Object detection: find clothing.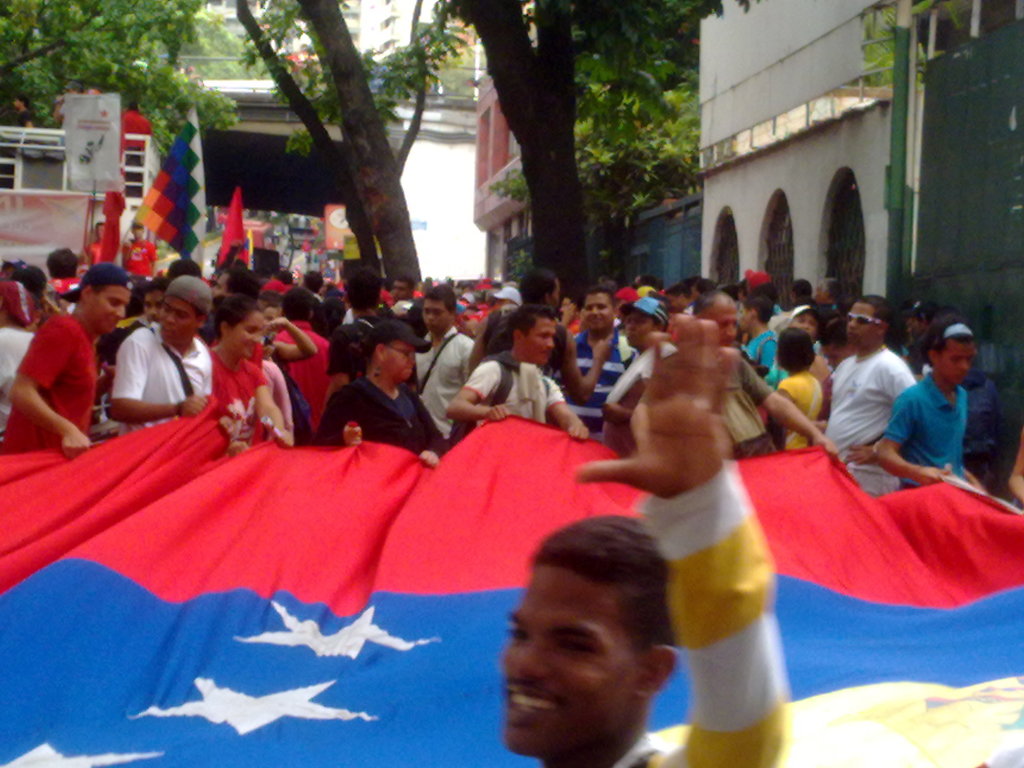
Rect(411, 319, 477, 439).
